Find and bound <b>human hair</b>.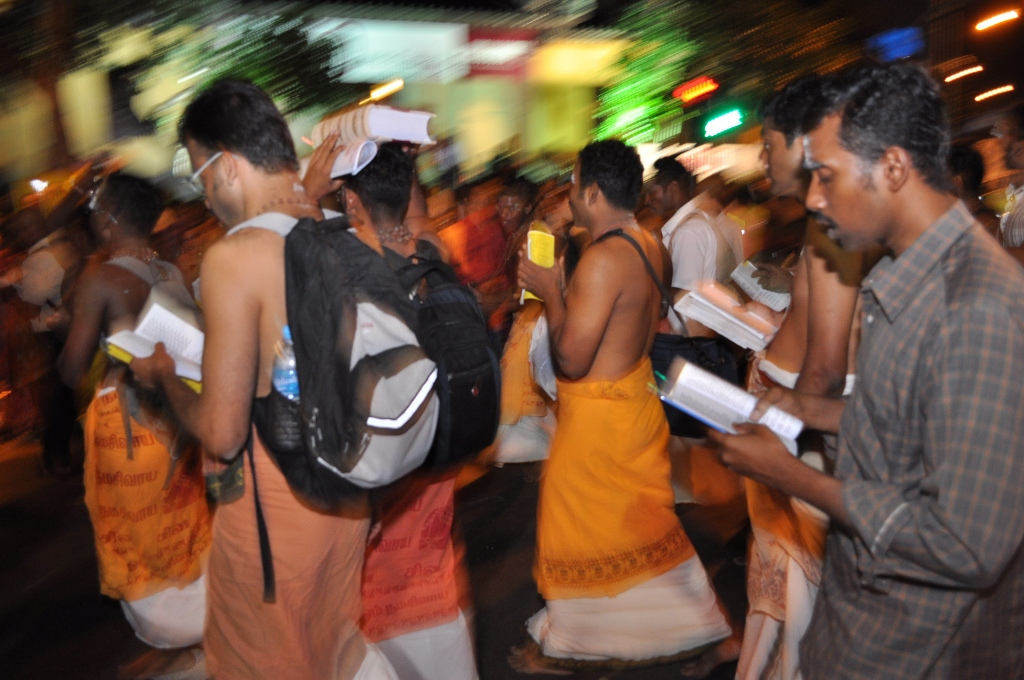
Bound: [342, 148, 418, 226].
